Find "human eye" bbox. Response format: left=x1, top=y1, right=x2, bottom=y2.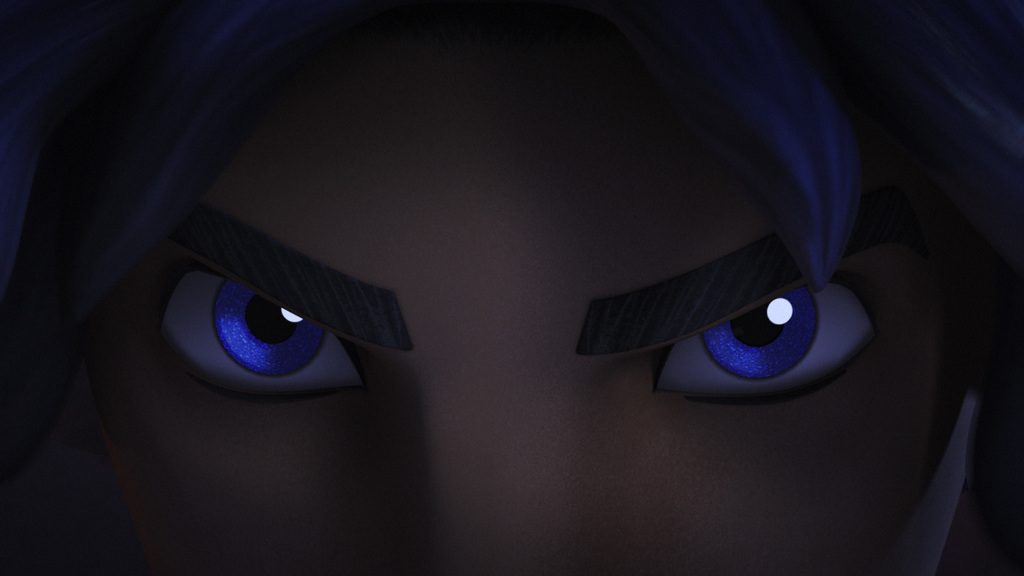
left=138, top=268, right=354, bottom=408.
